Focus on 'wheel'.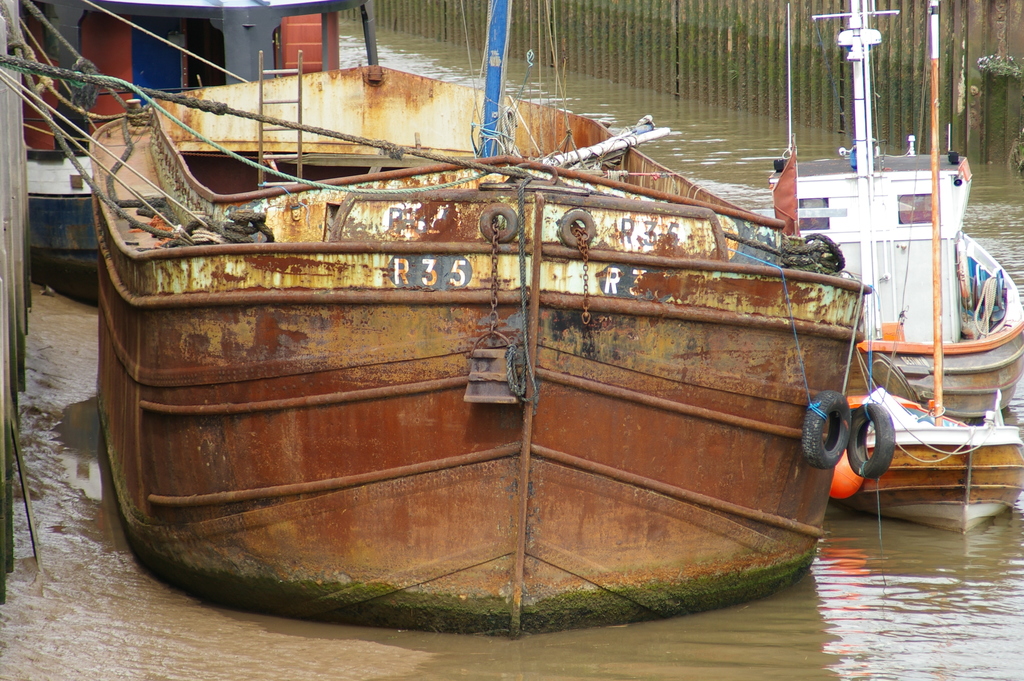
Focused at [850,402,895,477].
